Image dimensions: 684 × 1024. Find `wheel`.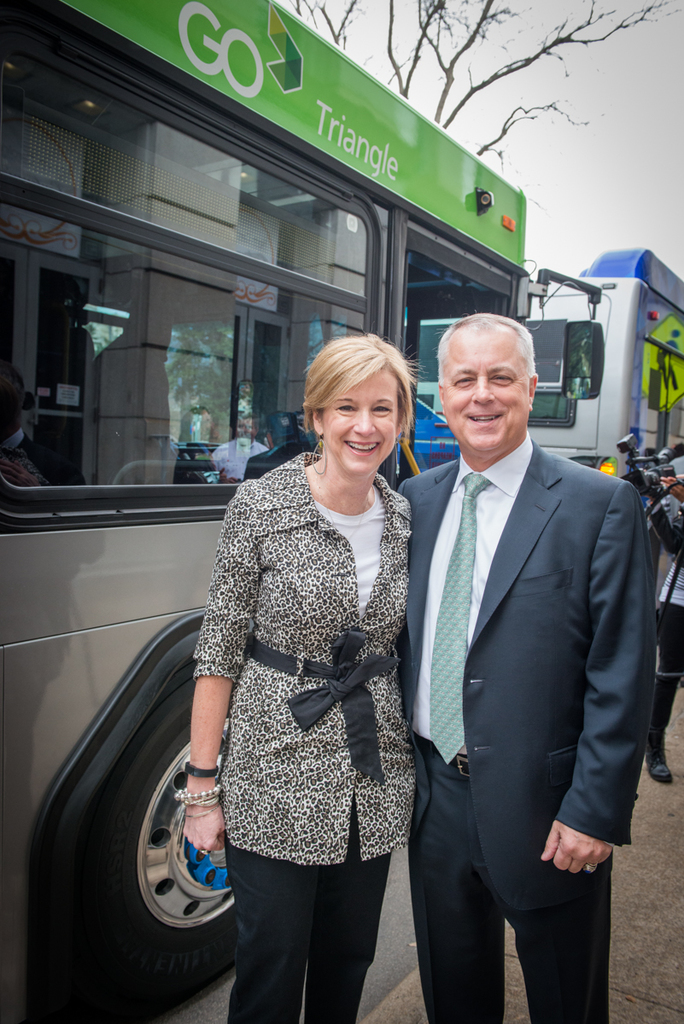
{"x1": 28, "y1": 664, "x2": 243, "y2": 1023}.
